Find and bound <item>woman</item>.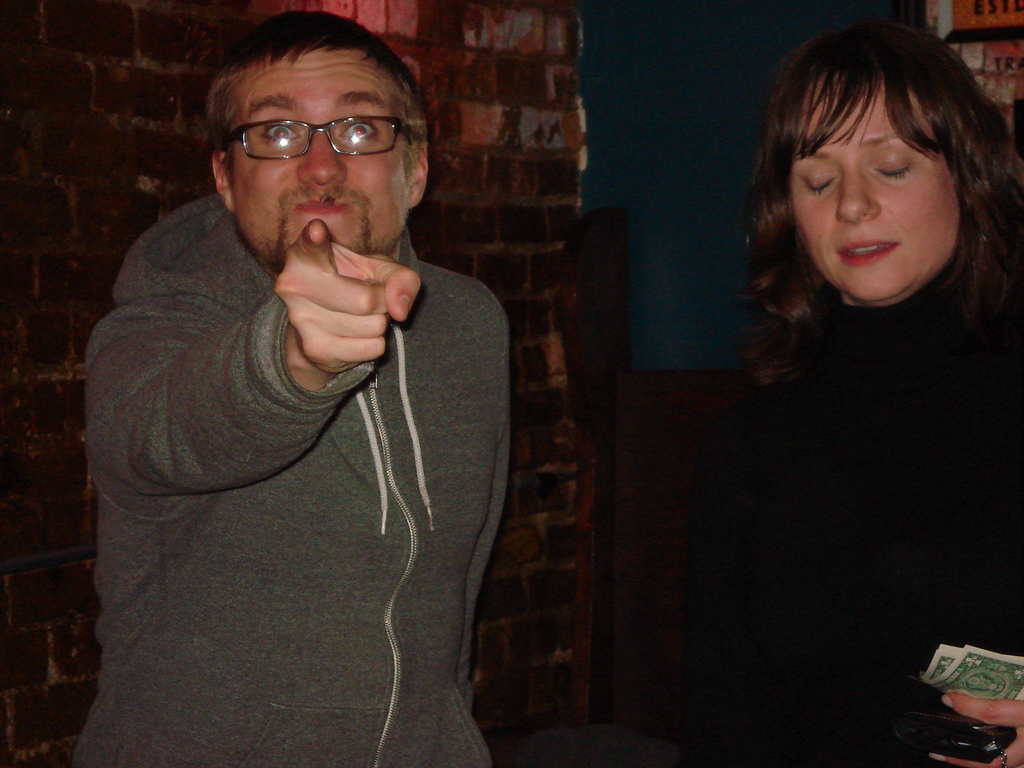
Bound: crop(659, 17, 1023, 767).
